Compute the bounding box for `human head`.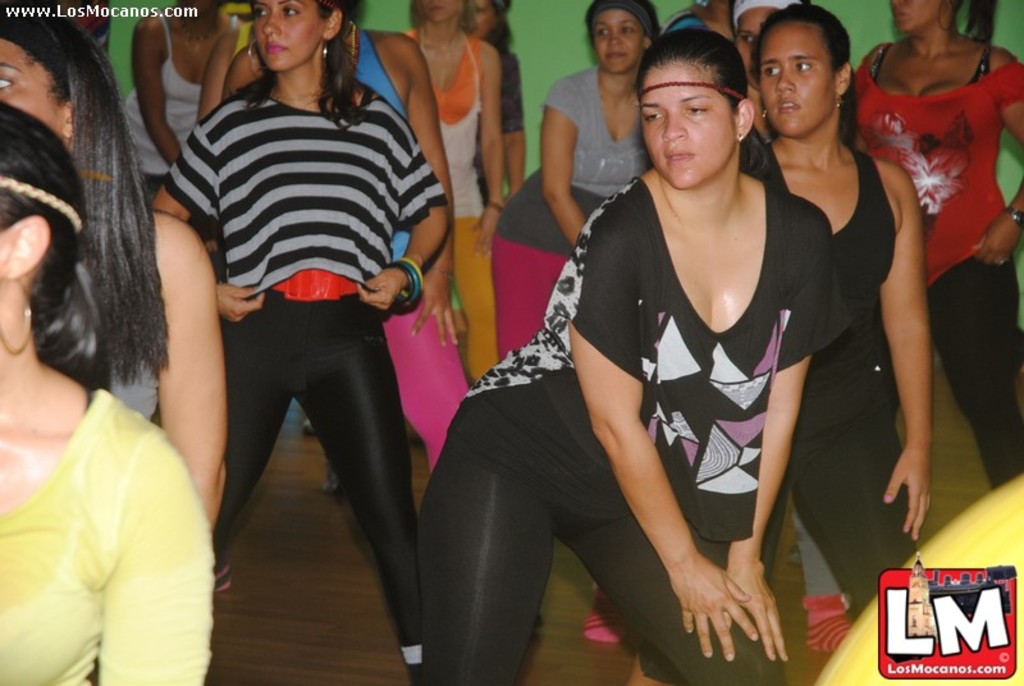
detection(177, 0, 220, 15).
